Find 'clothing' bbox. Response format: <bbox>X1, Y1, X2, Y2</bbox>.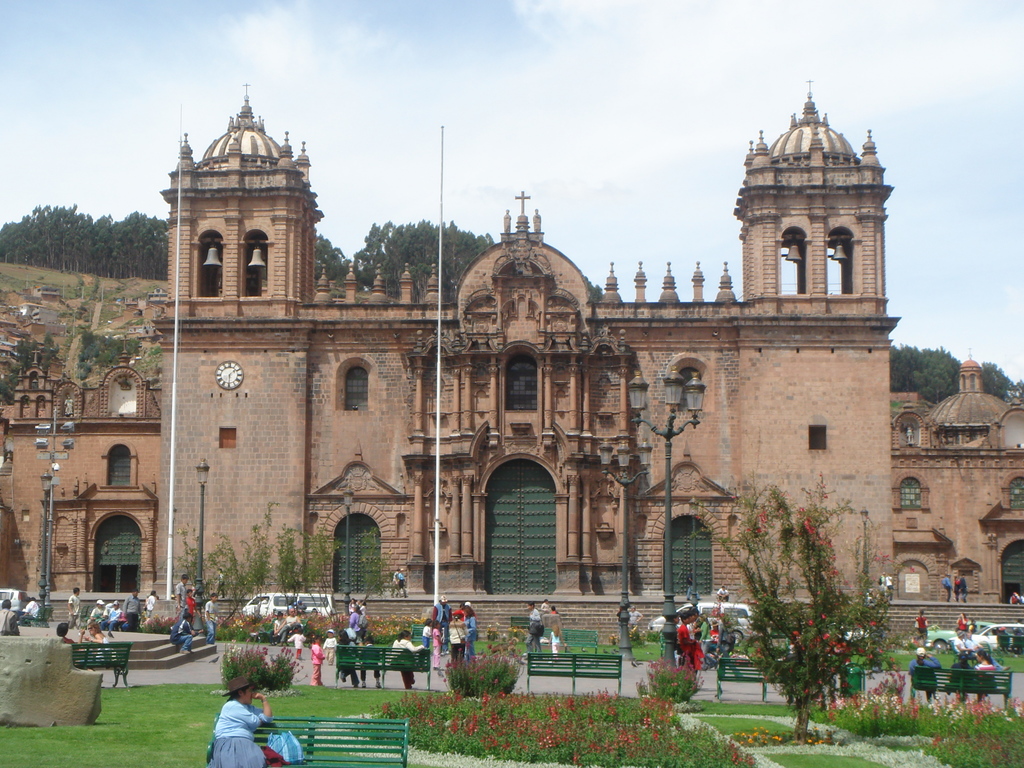
<bbox>309, 641, 322, 687</bbox>.
